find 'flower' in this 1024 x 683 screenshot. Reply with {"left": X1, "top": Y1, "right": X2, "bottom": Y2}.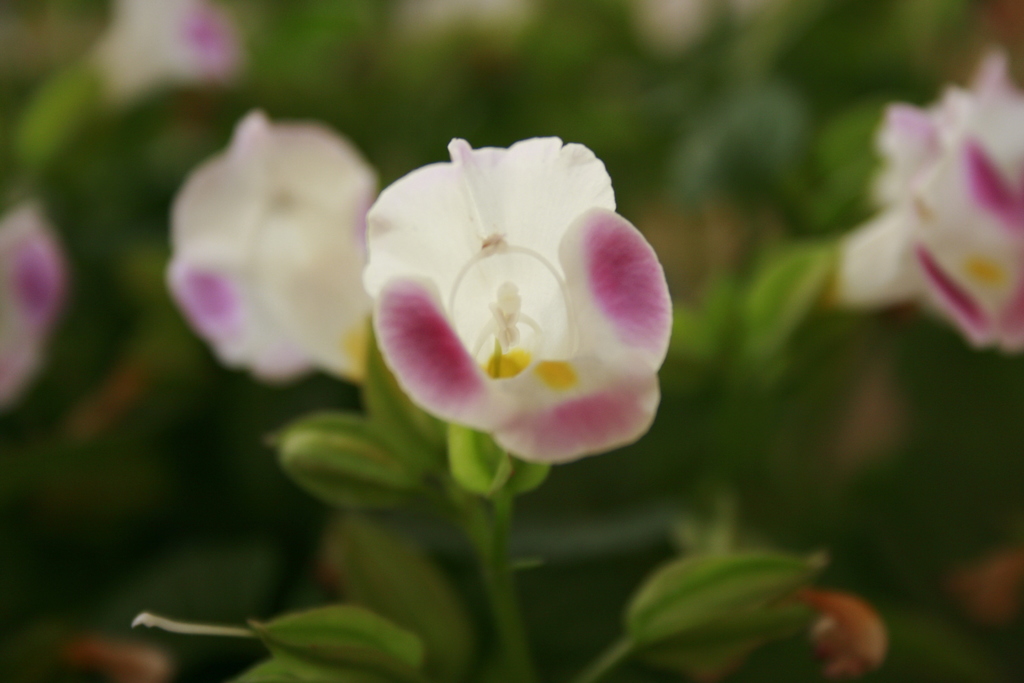
{"left": 164, "top": 109, "right": 389, "bottom": 391}.
